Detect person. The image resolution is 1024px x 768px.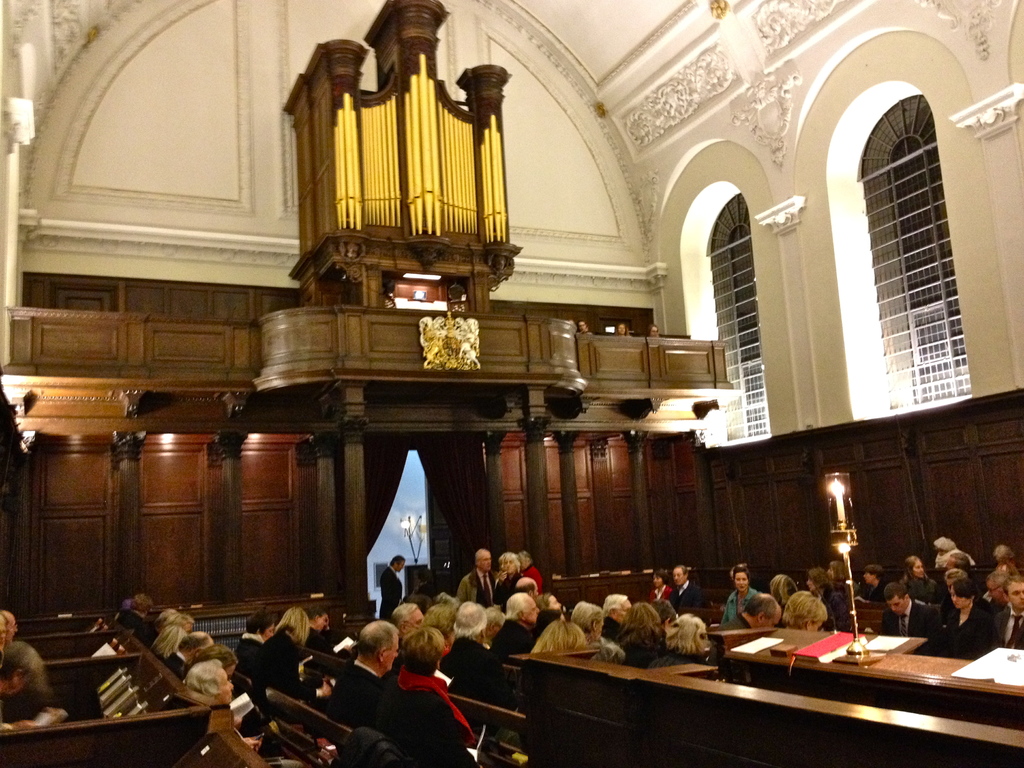
(348, 611, 473, 759).
